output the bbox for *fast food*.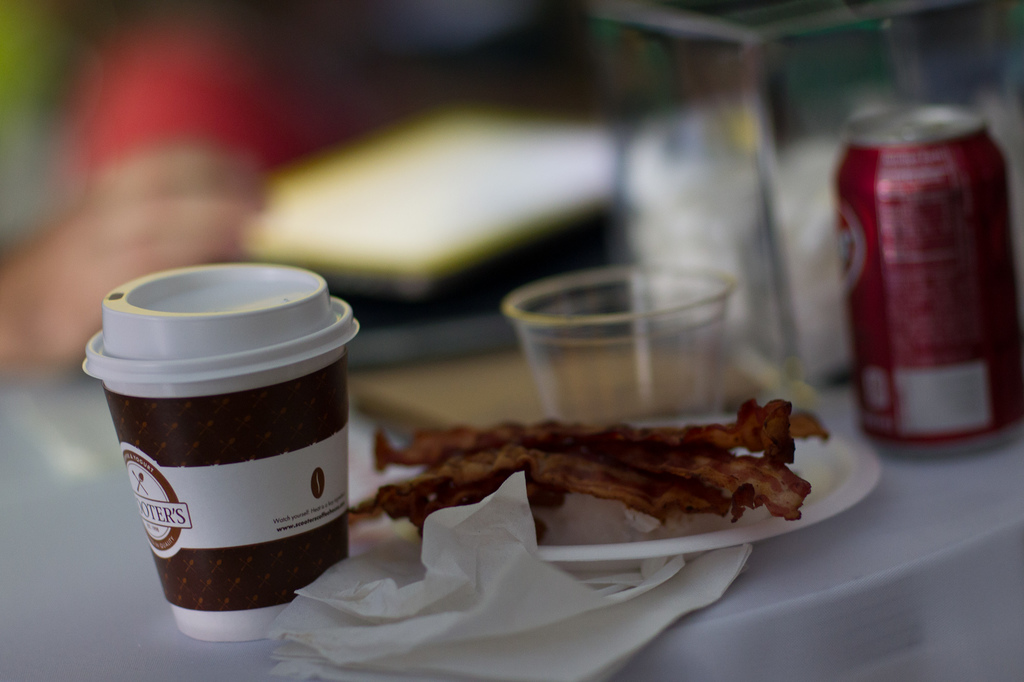
367/399/826/544.
